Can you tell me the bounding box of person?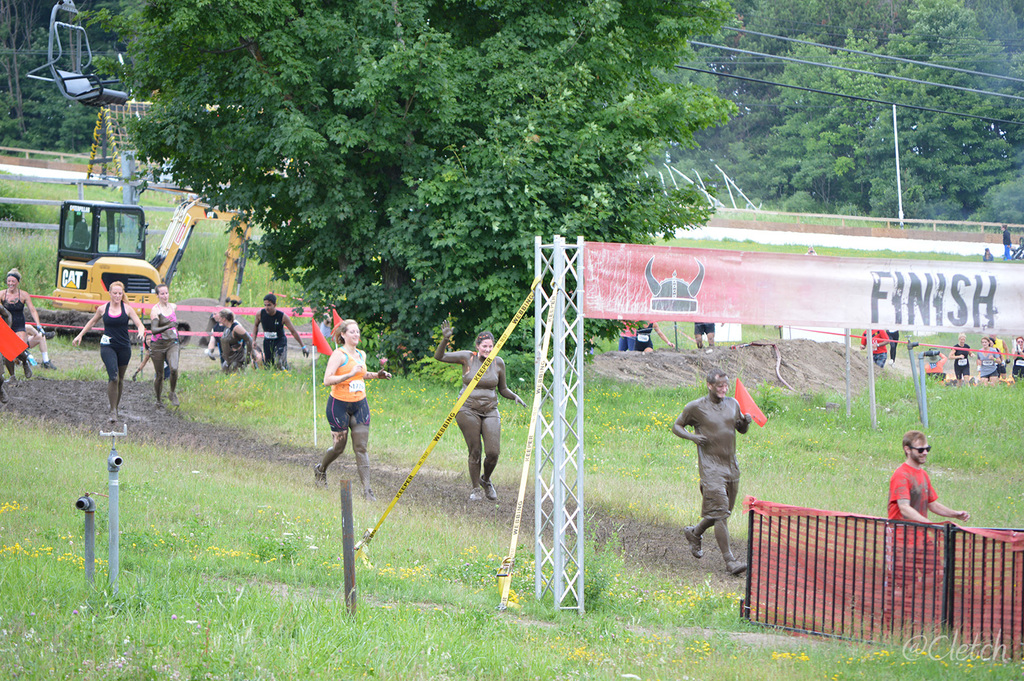
bbox=(25, 326, 54, 369).
